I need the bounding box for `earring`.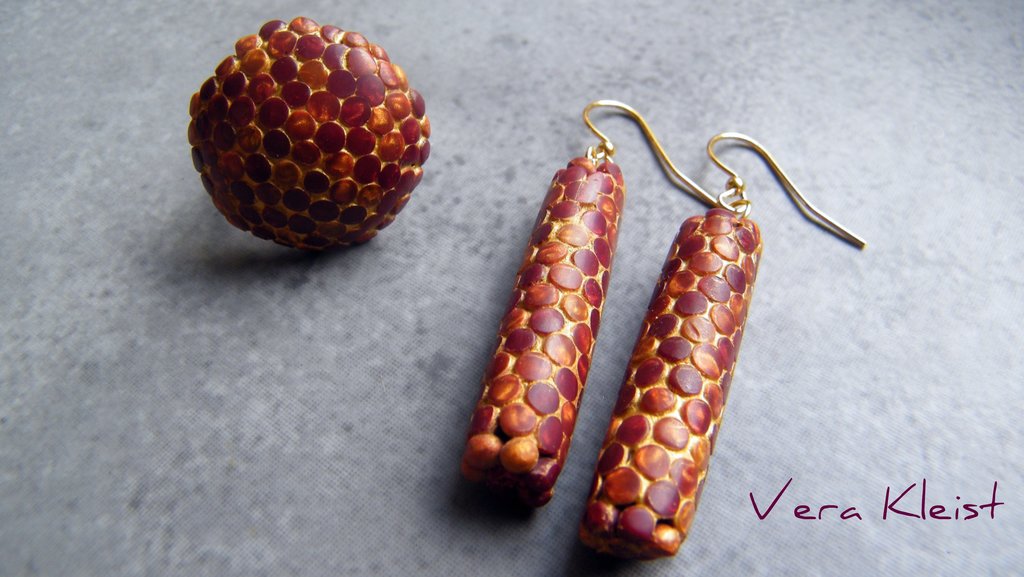
Here it is: pyautogui.locateOnScreen(577, 131, 866, 565).
